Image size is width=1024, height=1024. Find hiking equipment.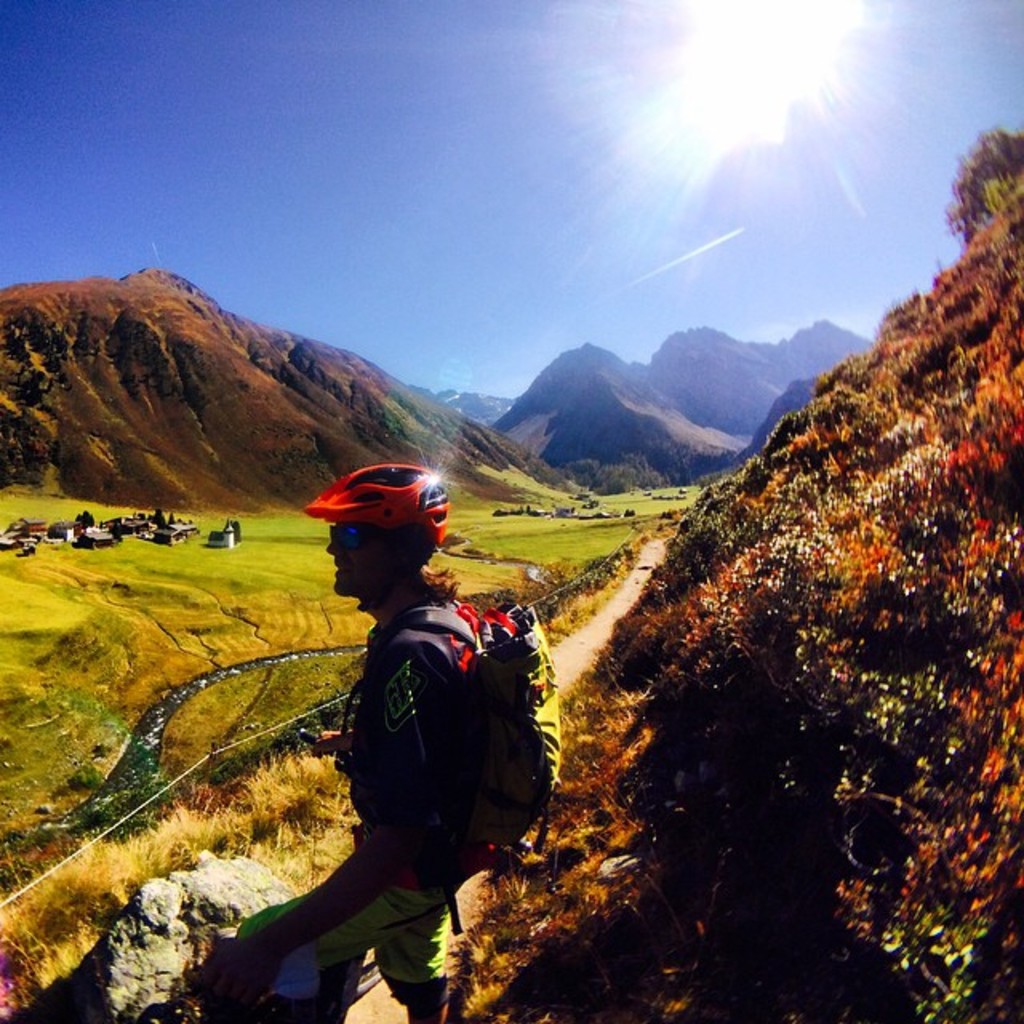
[347, 605, 558, 939].
